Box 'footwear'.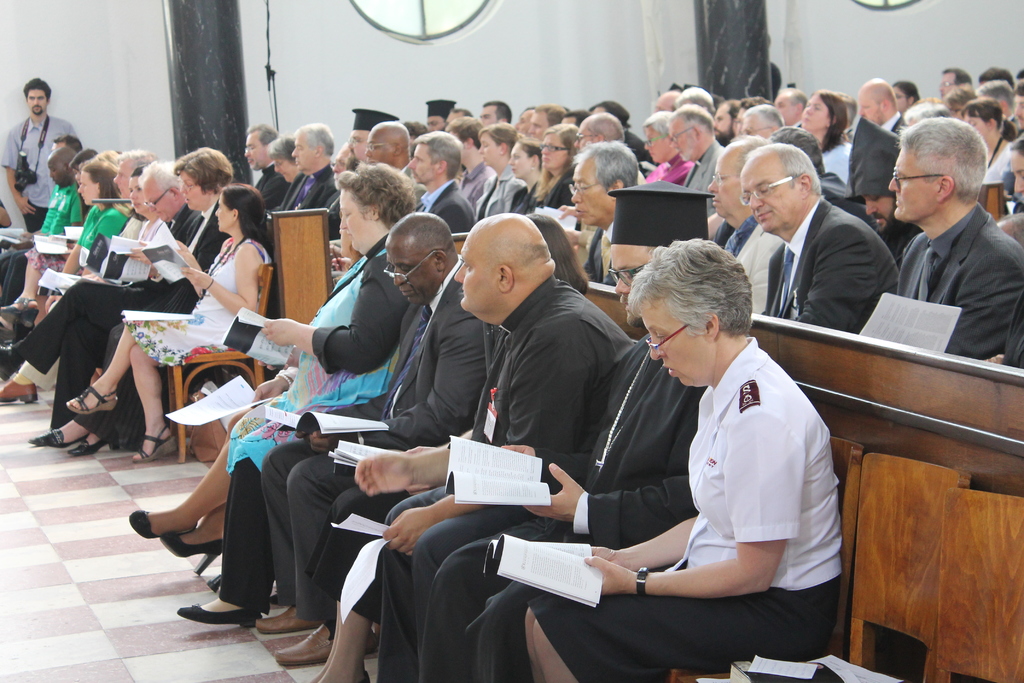
rect(275, 616, 379, 667).
